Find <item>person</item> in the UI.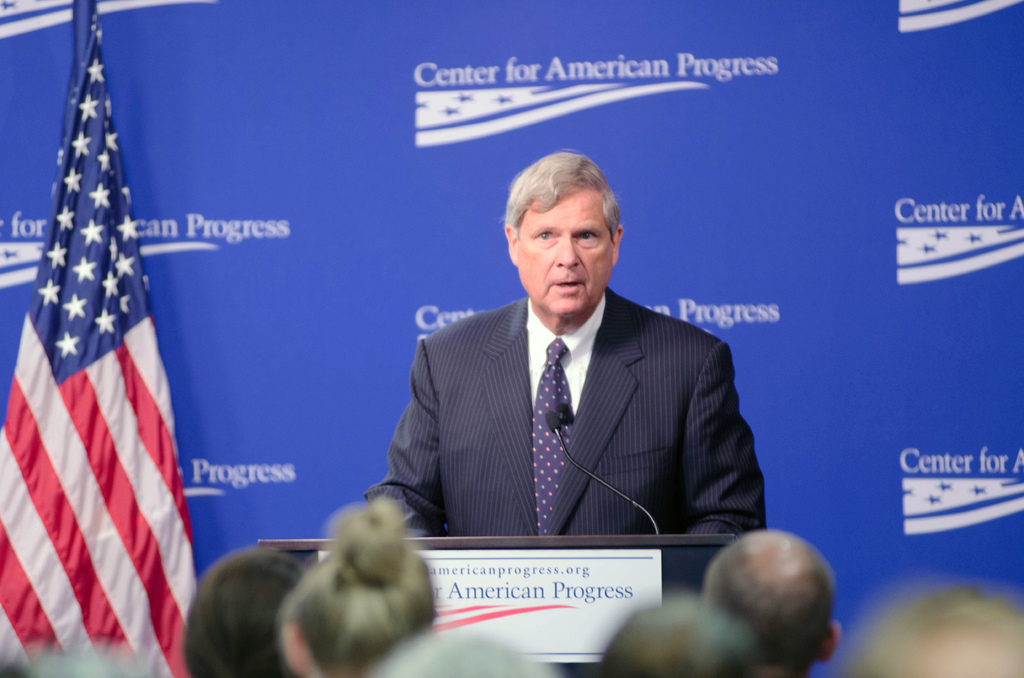
UI element at pyautogui.locateOnScreen(381, 156, 771, 536).
